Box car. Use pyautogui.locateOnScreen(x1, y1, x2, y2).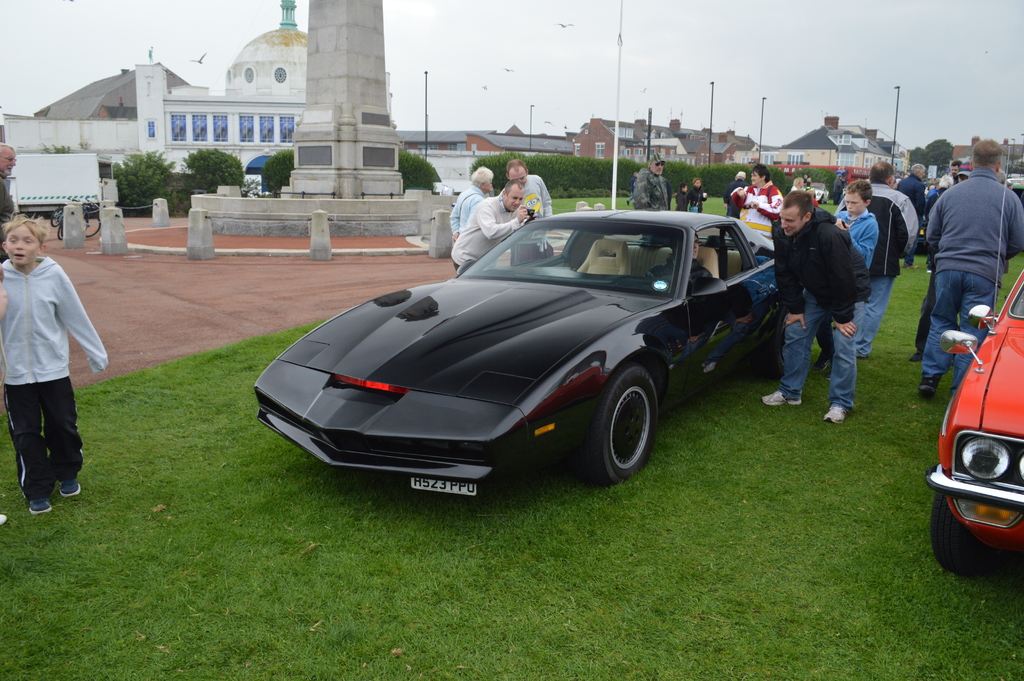
pyautogui.locateOnScreen(925, 267, 1023, 571).
